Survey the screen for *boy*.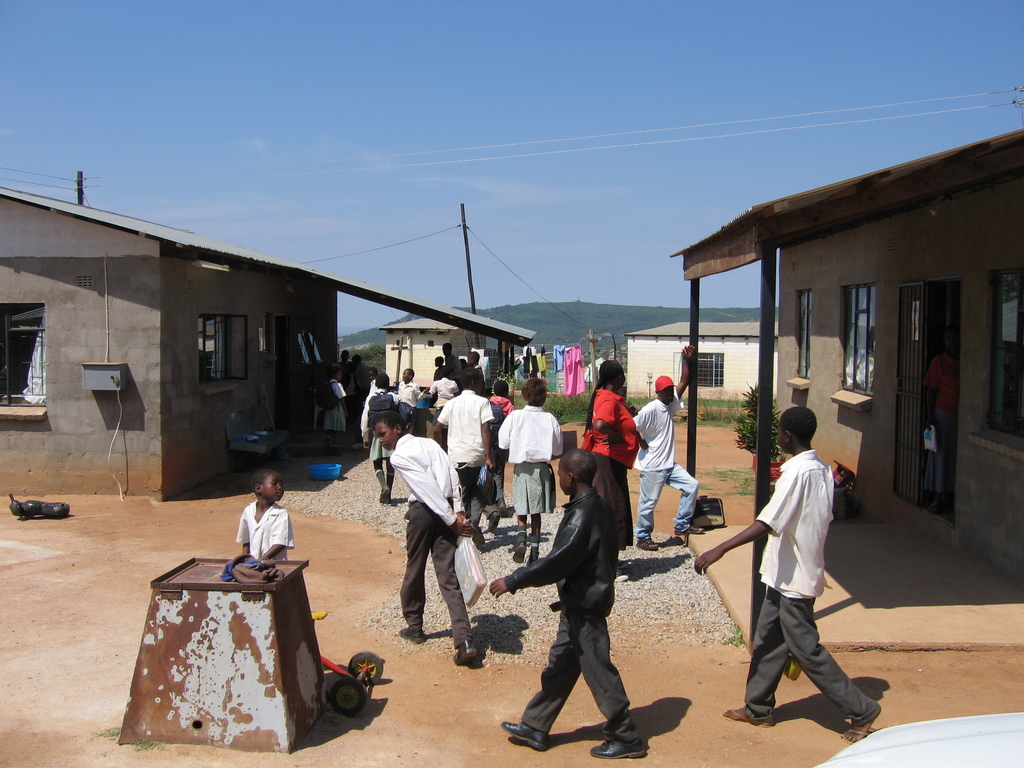
Survey found: 394:365:421:413.
